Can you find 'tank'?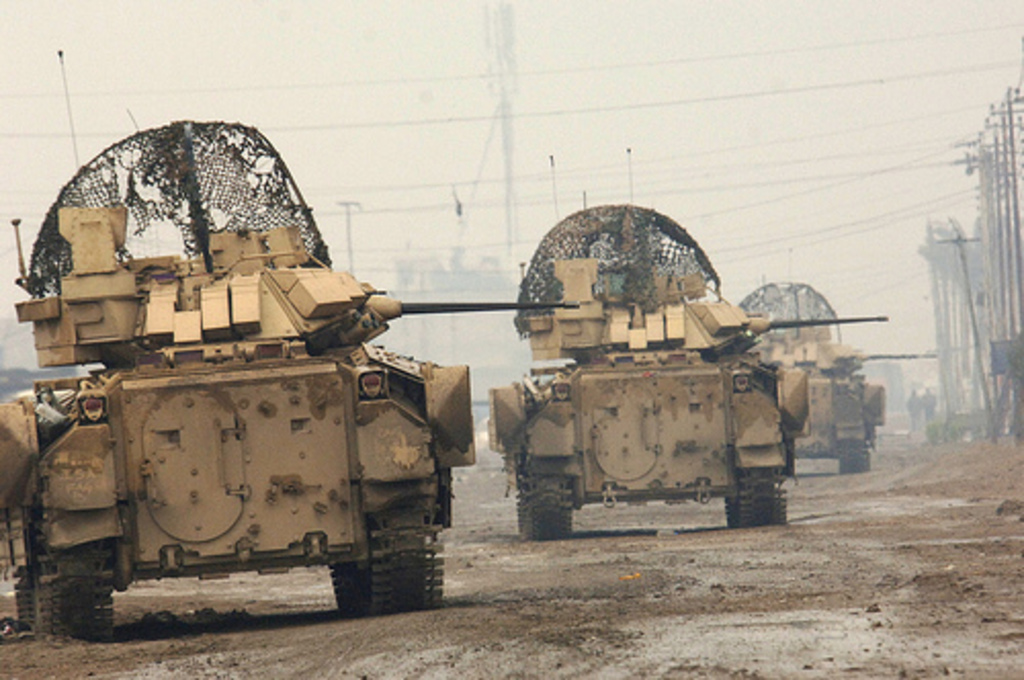
Yes, bounding box: {"left": 733, "top": 240, "right": 934, "bottom": 473}.
